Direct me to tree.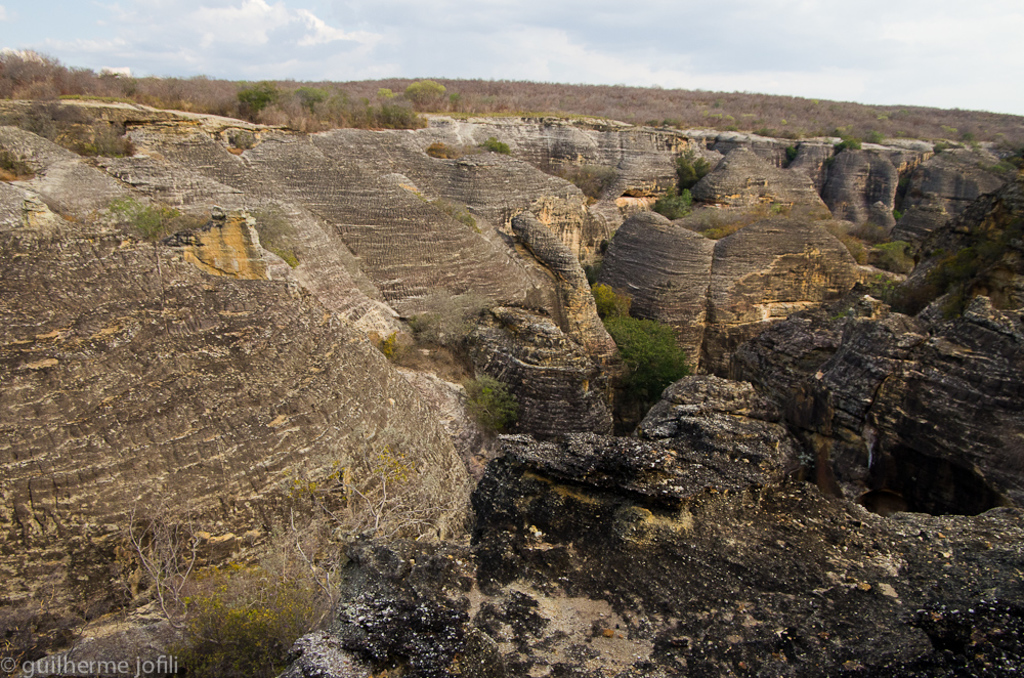
Direction: crop(134, 496, 364, 677).
